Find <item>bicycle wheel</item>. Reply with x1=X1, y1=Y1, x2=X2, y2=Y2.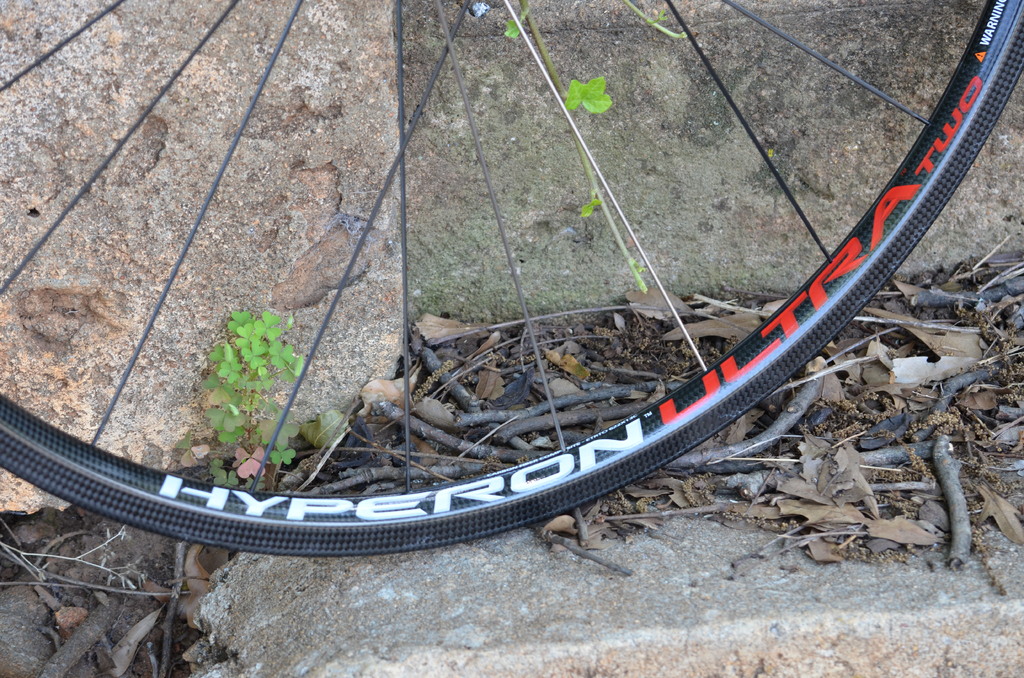
x1=0, y1=0, x2=1023, y2=554.
